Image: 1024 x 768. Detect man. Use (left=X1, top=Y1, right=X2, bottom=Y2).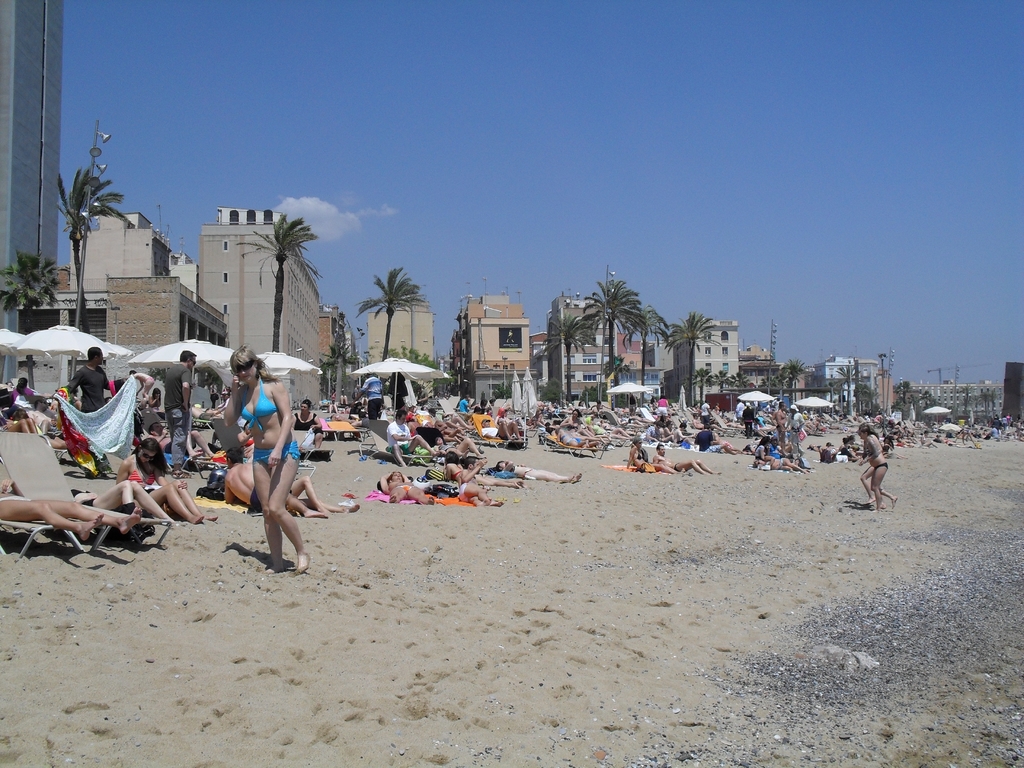
(left=675, top=420, right=692, bottom=448).
